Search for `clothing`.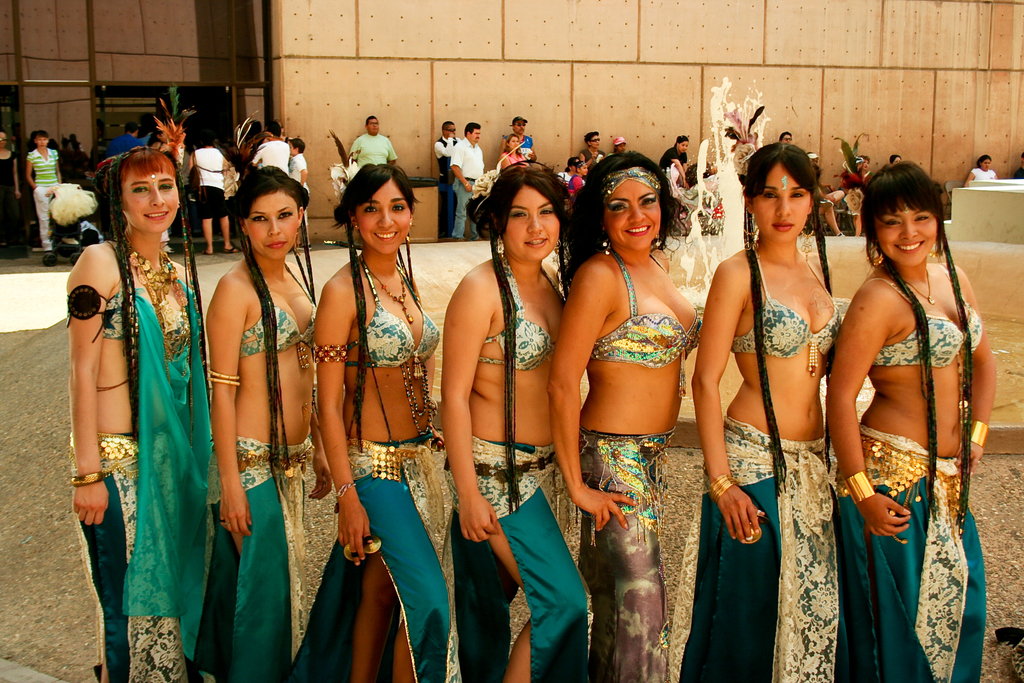
Found at 442,251,598,682.
